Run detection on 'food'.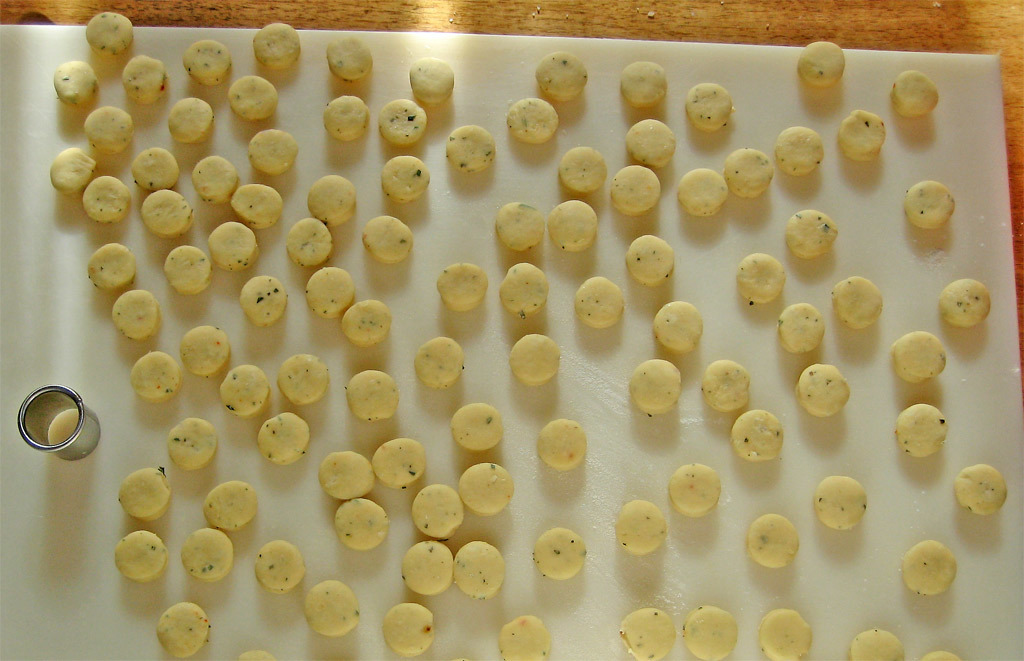
Result: rect(832, 103, 887, 158).
